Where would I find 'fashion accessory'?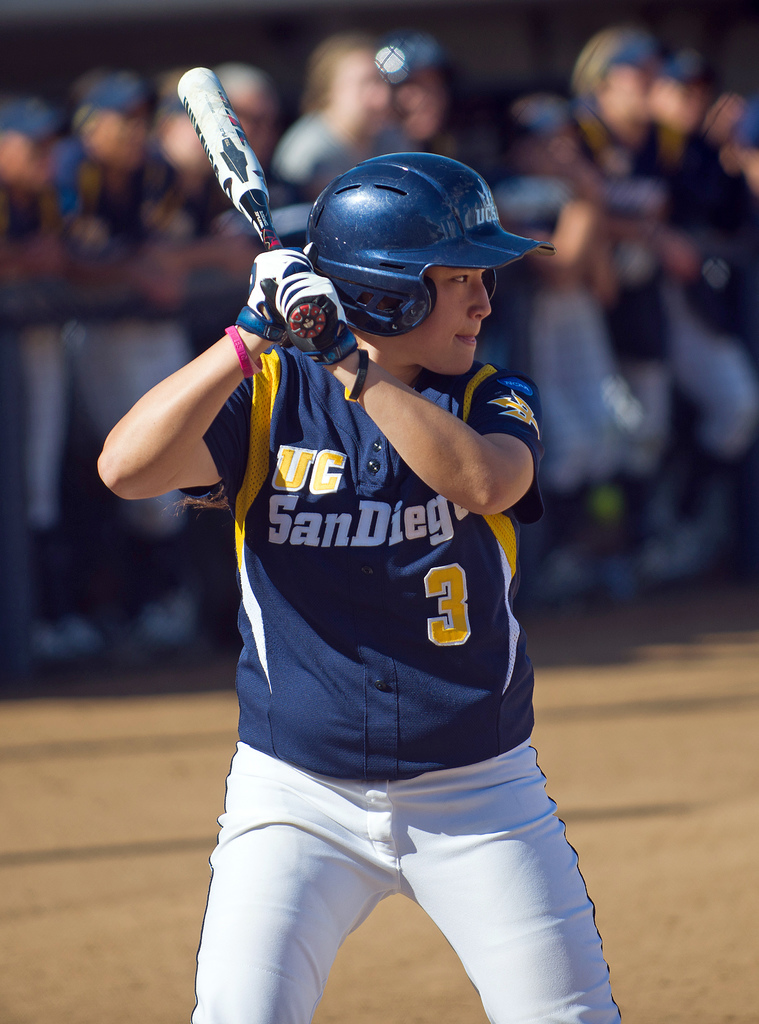
At locate(275, 273, 358, 364).
